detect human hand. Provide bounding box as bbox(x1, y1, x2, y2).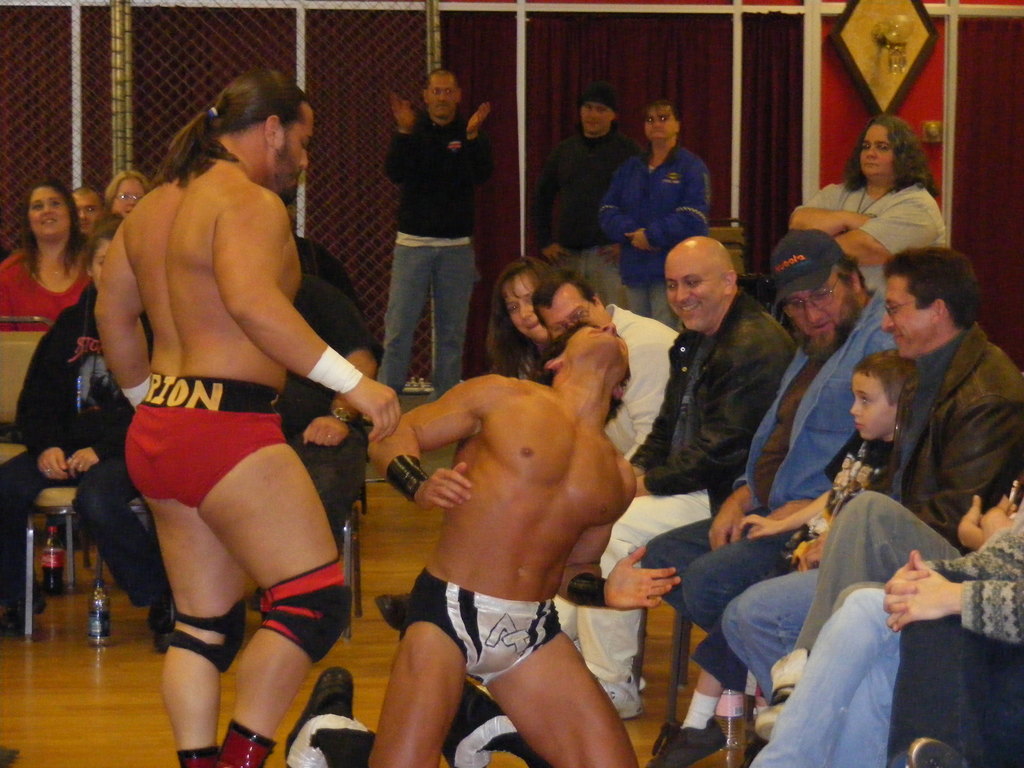
bbox(798, 531, 828, 573).
